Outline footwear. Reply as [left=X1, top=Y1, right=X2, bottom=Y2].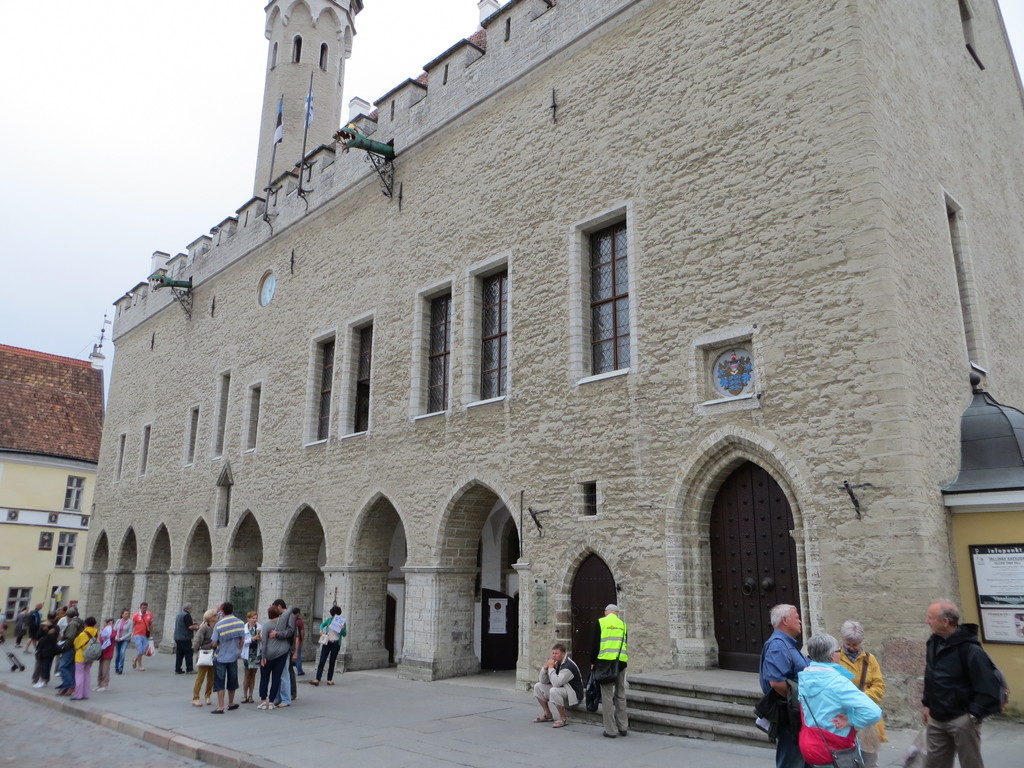
[left=618, top=729, right=631, bottom=739].
